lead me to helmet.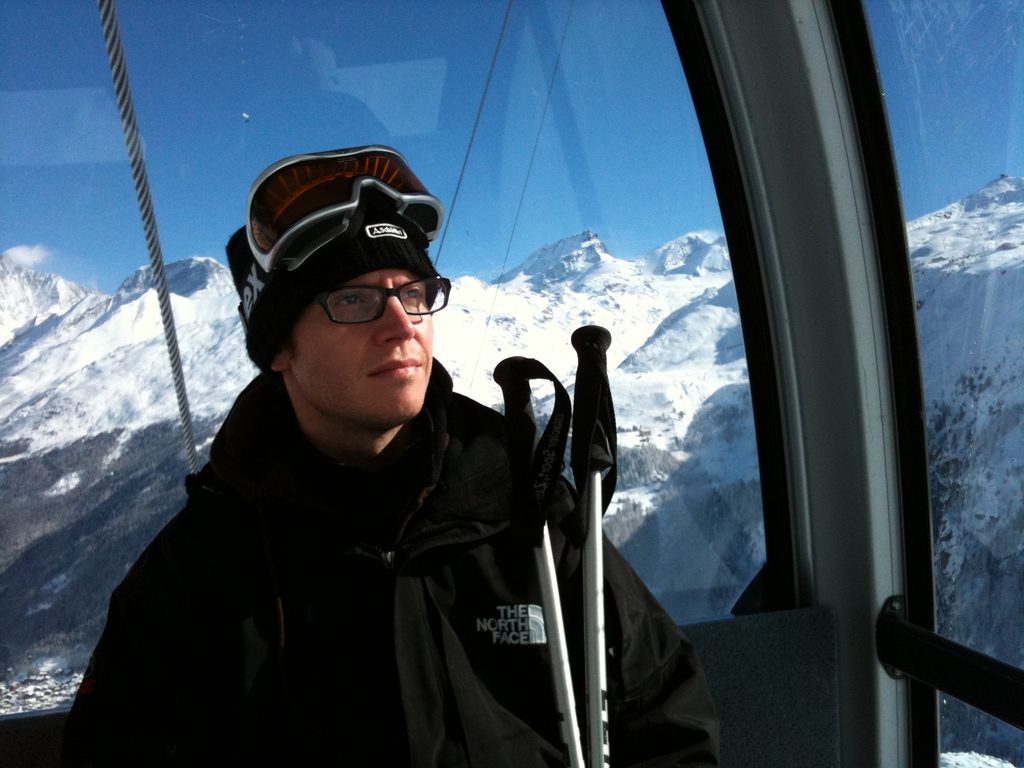
Lead to Rect(228, 146, 442, 346).
